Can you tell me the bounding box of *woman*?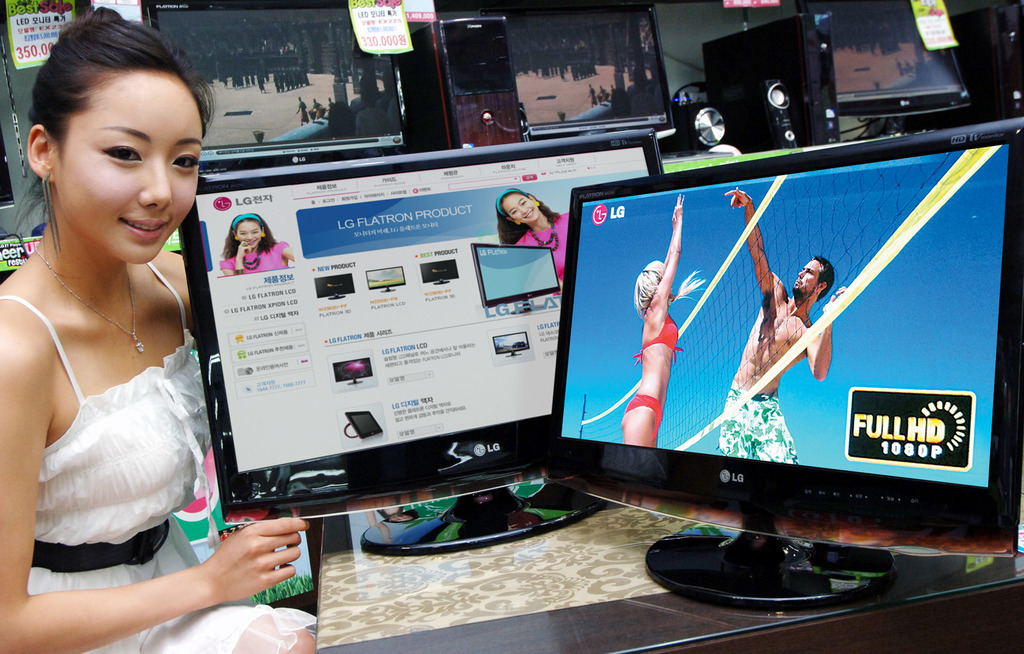
[left=0, top=0, right=319, bottom=653].
